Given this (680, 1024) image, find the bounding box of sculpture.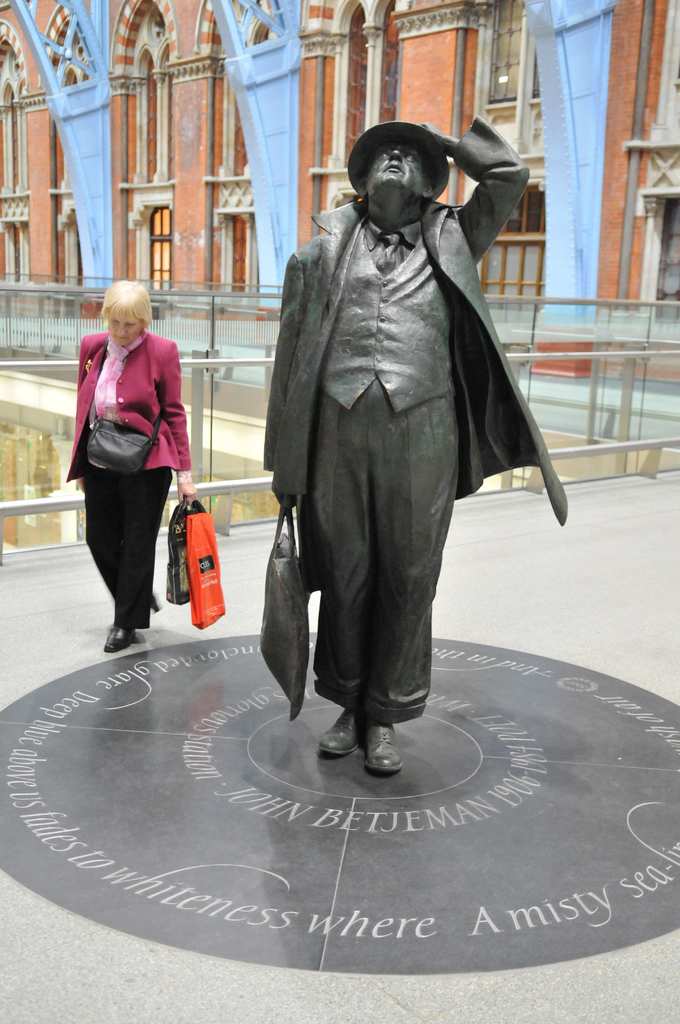
x1=256, y1=118, x2=588, y2=767.
